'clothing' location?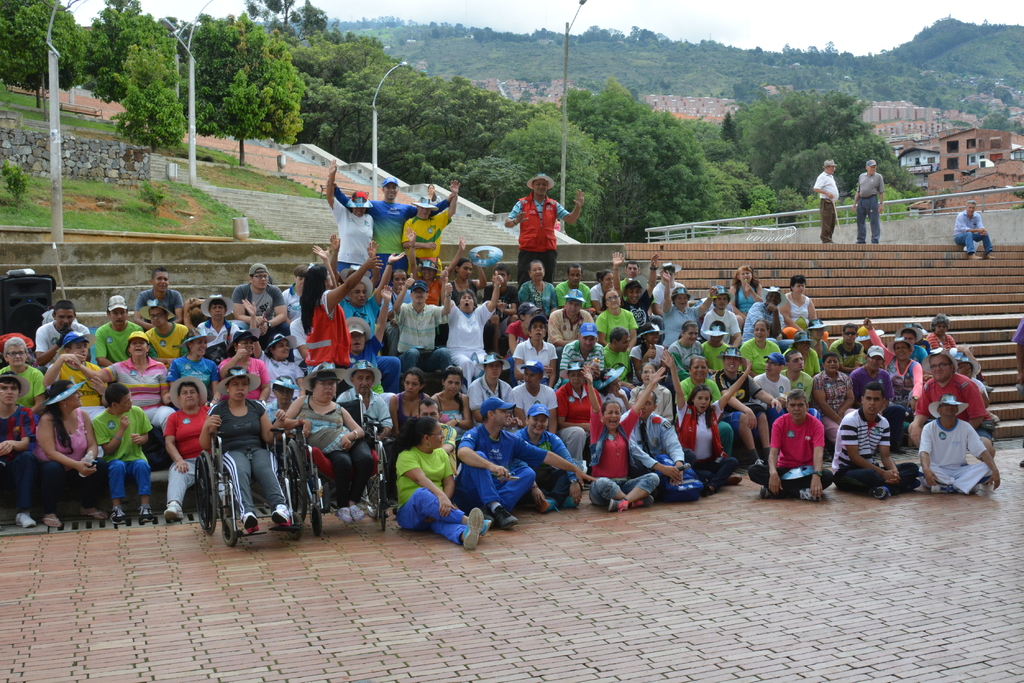
select_region(106, 449, 145, 490)
